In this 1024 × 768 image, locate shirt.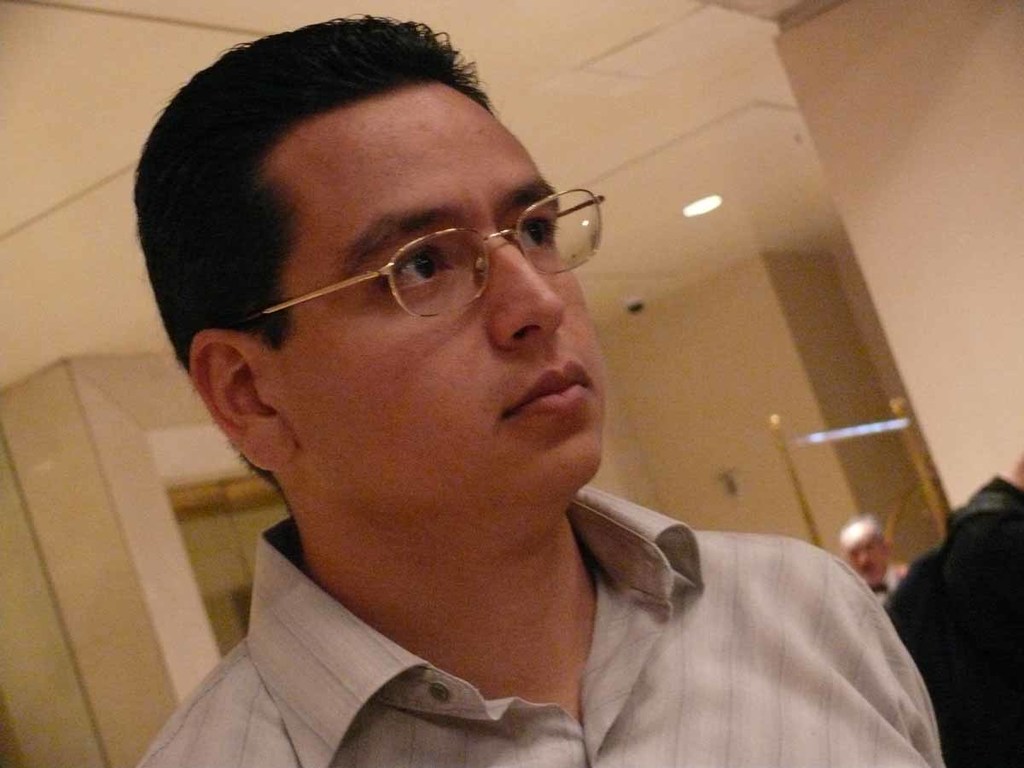
Bounding box: [105, 487, 941, 767].
